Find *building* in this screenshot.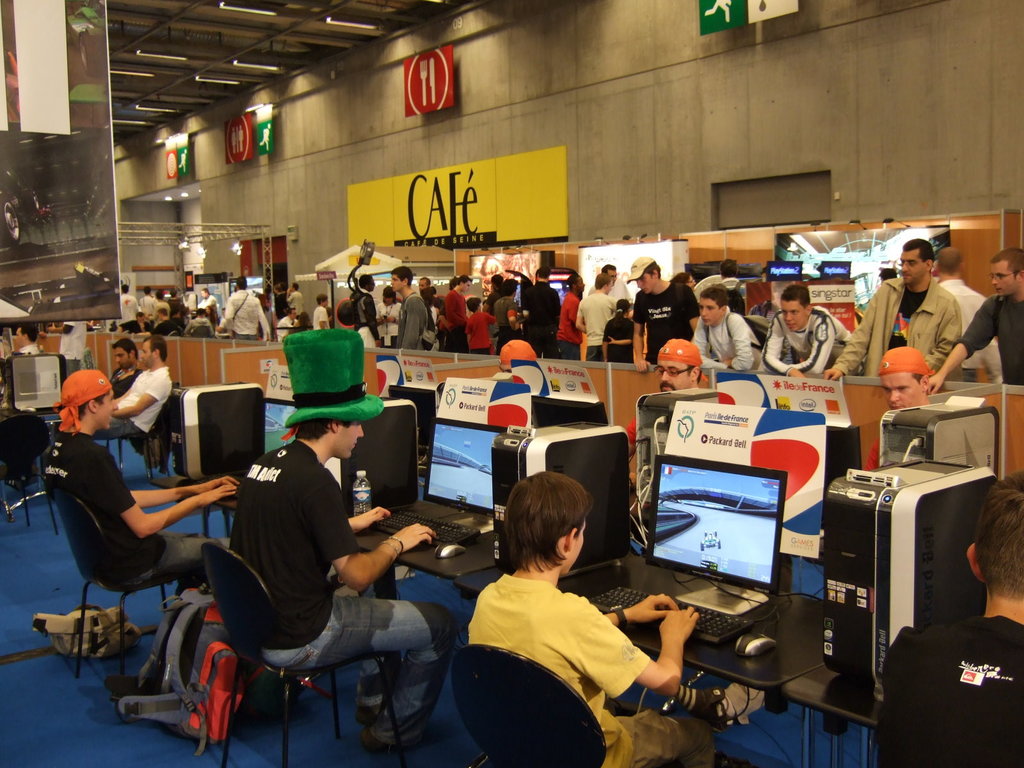
The bounding box for *building* is region(0, 0, 1023, 767).
